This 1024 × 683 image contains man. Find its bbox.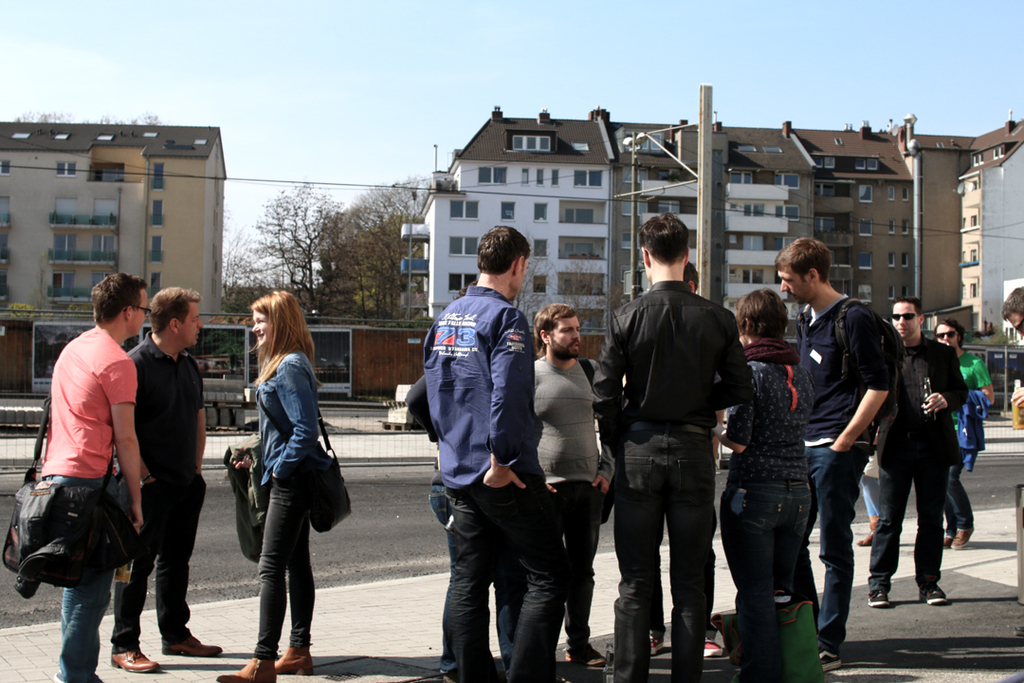
(left=929, top=316, right=996, bottom=552).
